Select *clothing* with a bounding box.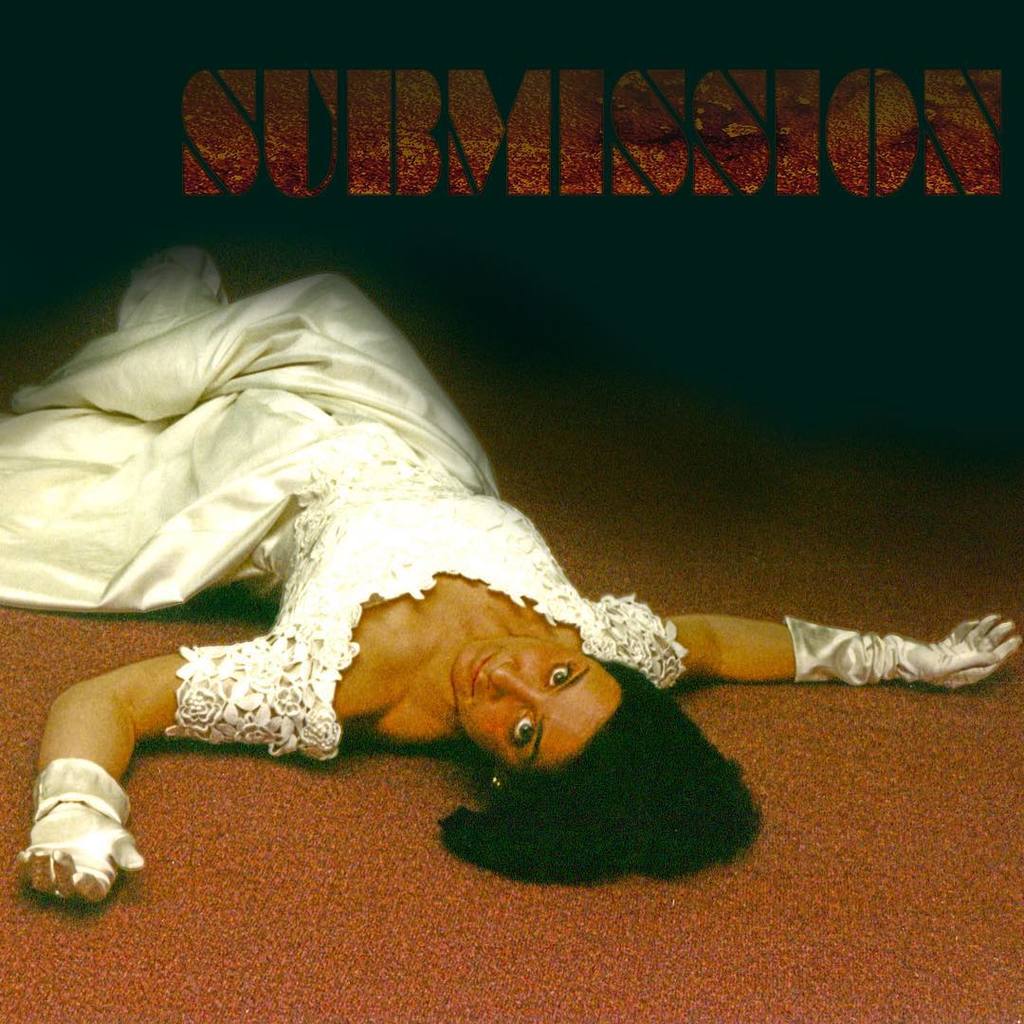
BBox(85, 238, 695, 841).
